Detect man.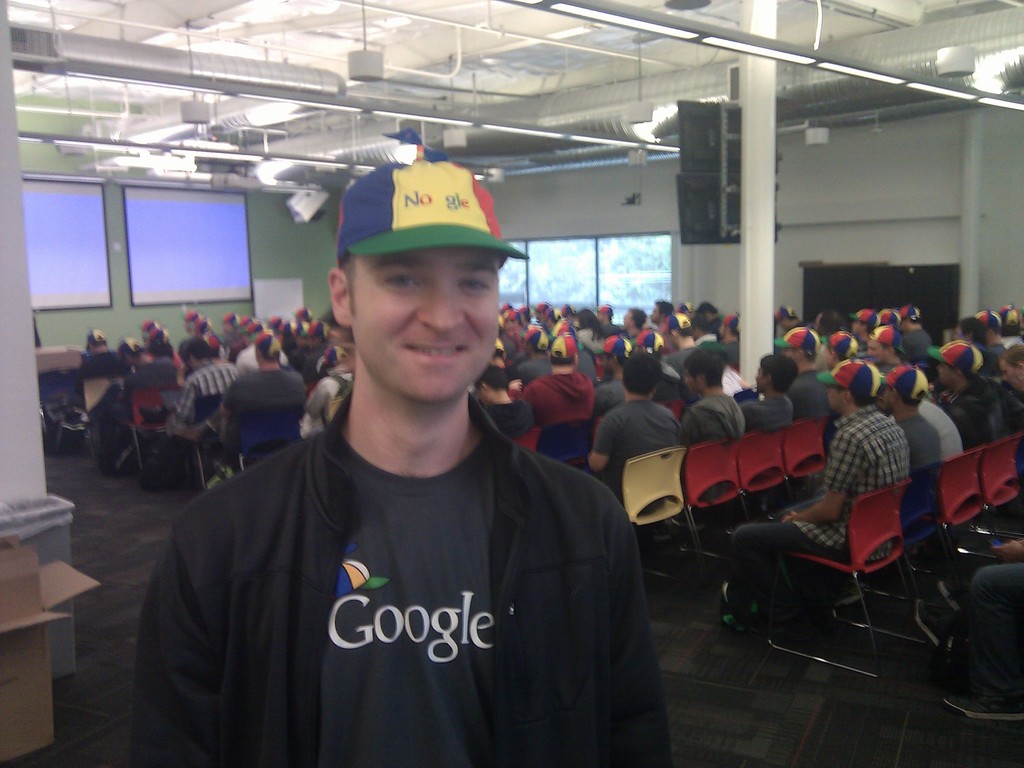
Detected at [764,328,835,468].
